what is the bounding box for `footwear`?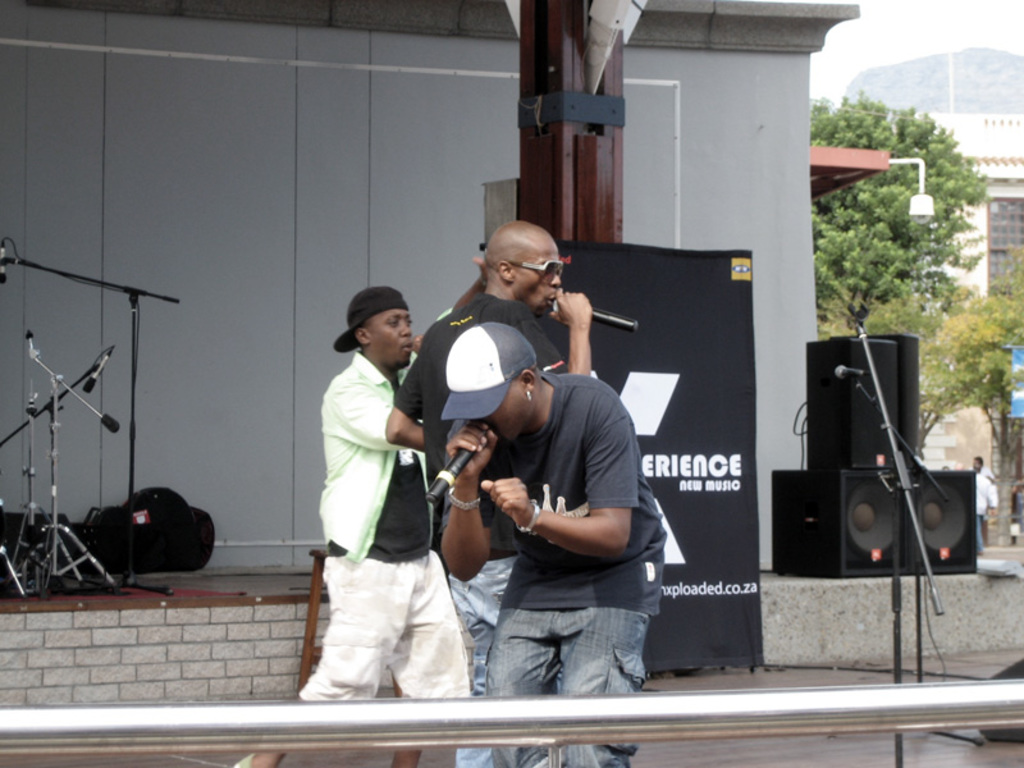
(x1=230, y1=749, x2=262, y2=767).
